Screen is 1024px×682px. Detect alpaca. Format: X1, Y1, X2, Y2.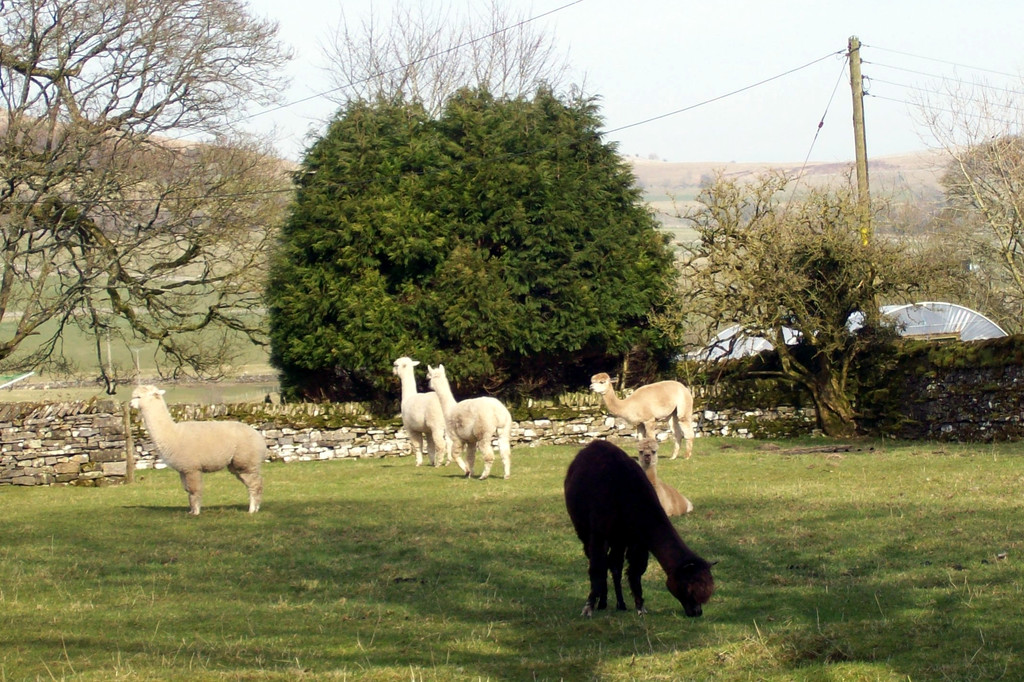
560, 438, 720, 619.
